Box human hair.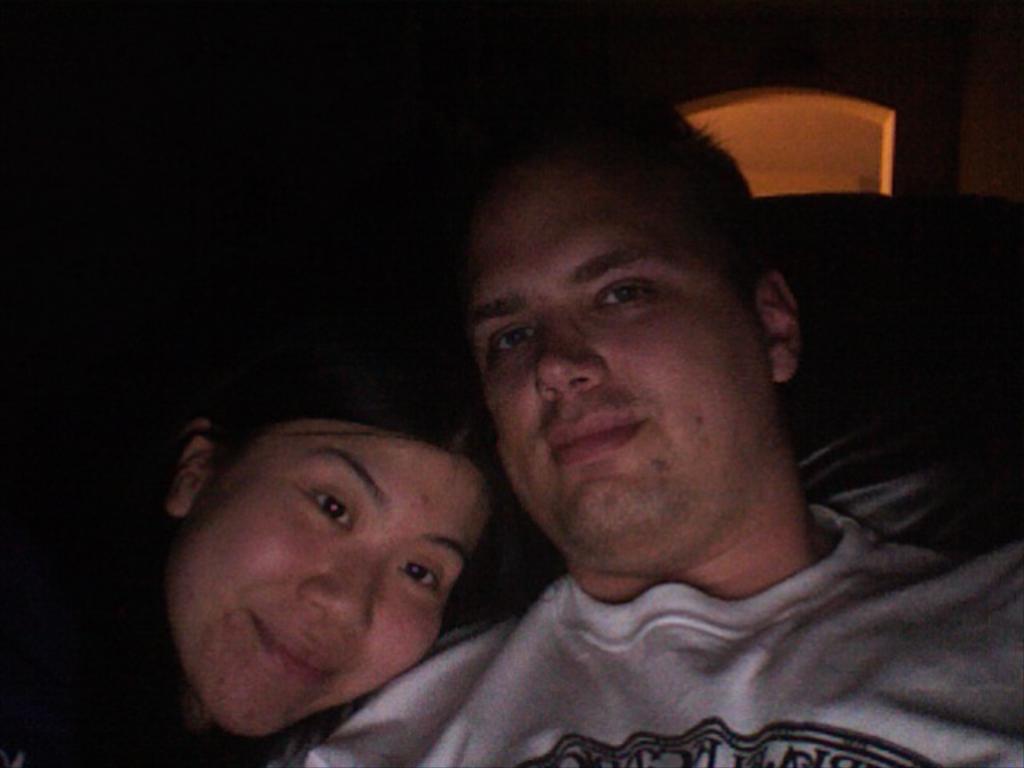
[x1=445, y1=110, x2=854, y2=514].
